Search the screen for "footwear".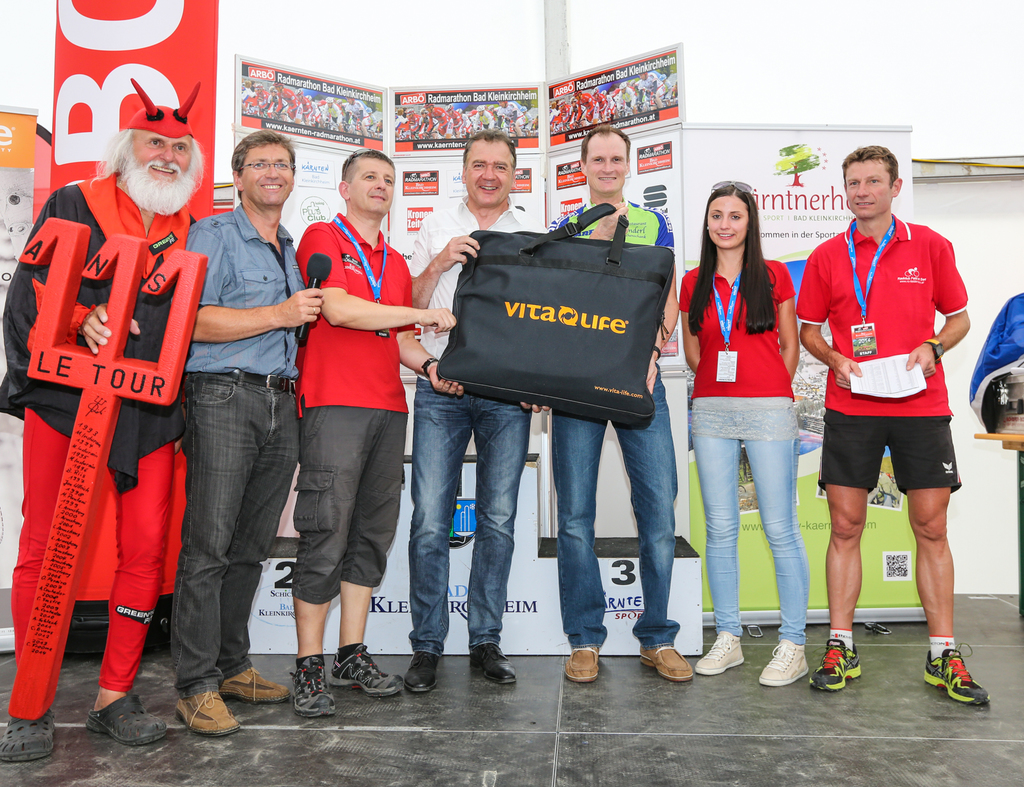
Found at crop(650, 651, 697, 682).
